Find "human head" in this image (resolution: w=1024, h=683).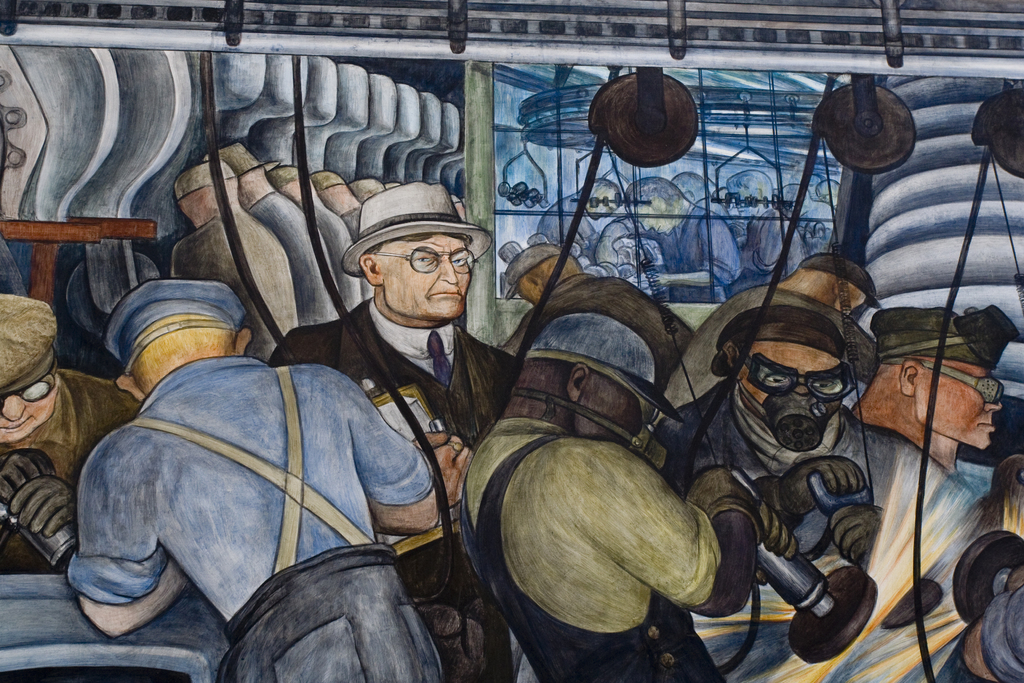
(x1=521, y1=247, x2=581, y2=307).
